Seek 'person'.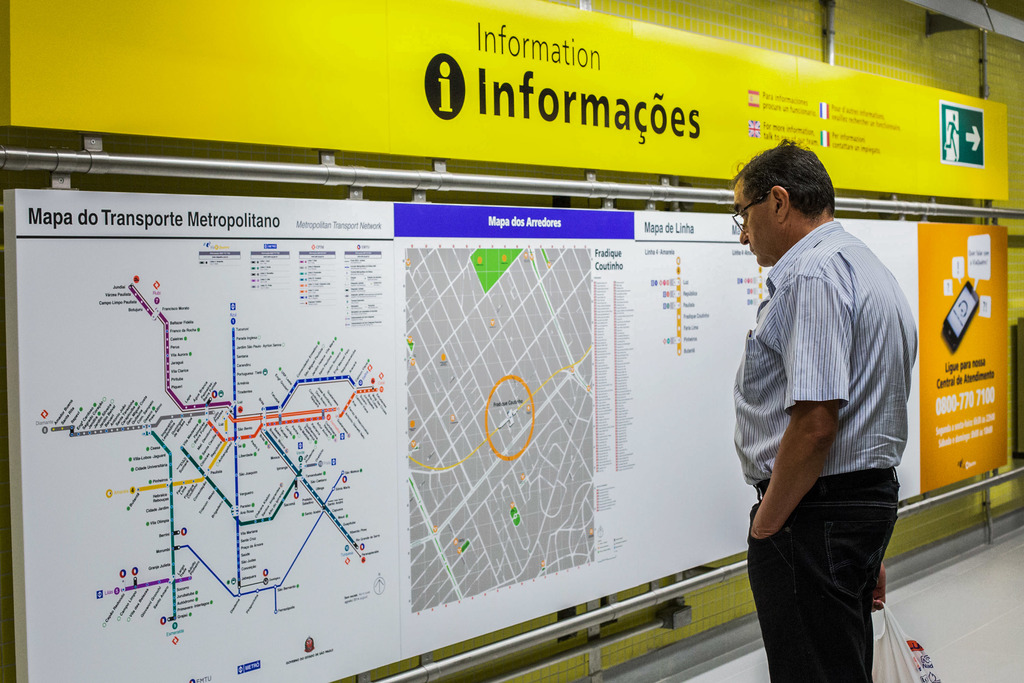
(722,115,919,679).
